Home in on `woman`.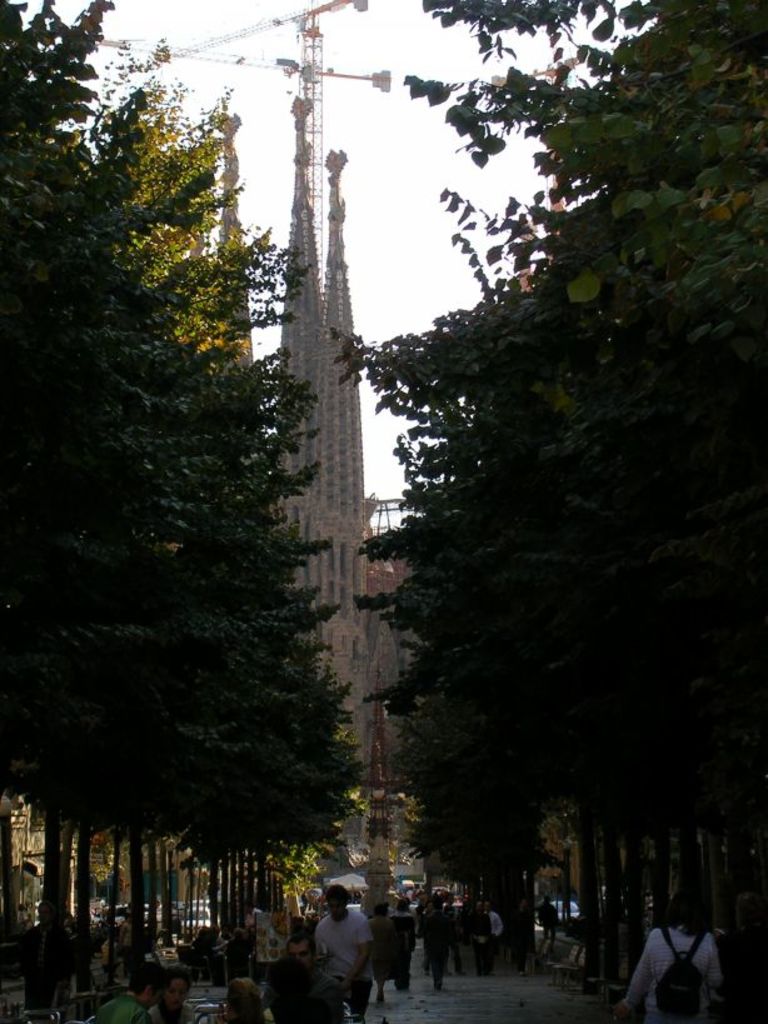
Homed in at pyautogui.locateOnScreen(123, 914, 128, 976).
